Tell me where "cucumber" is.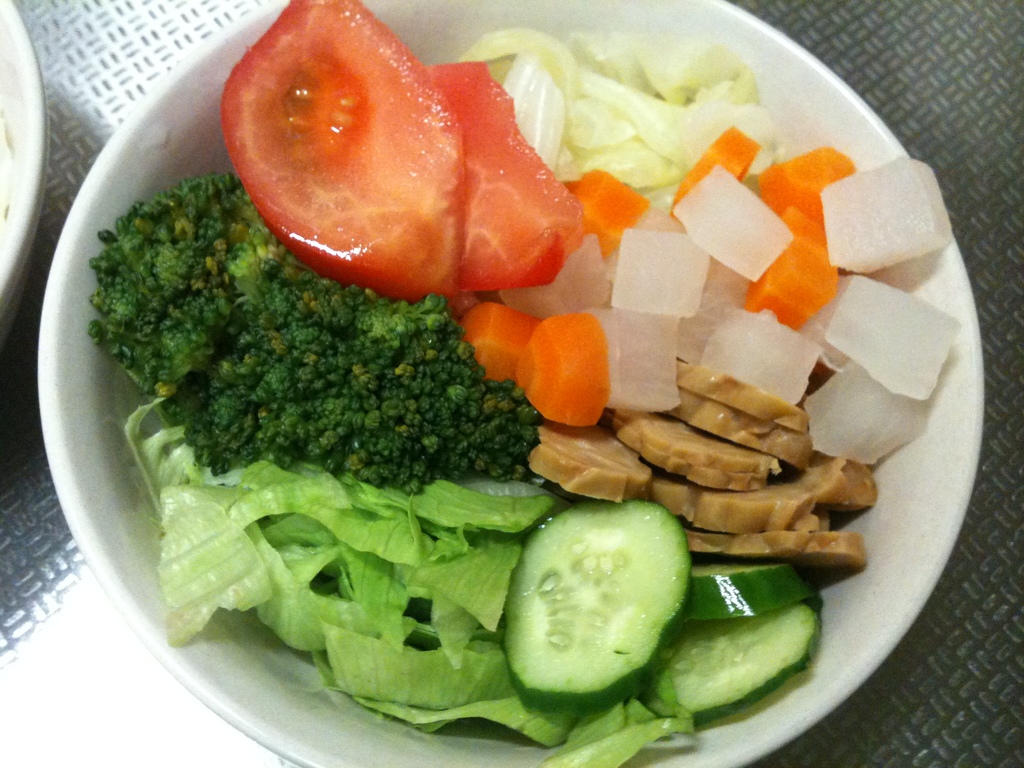
"cucumber" is at [left=689, top=562, right=815, bottom=621].
